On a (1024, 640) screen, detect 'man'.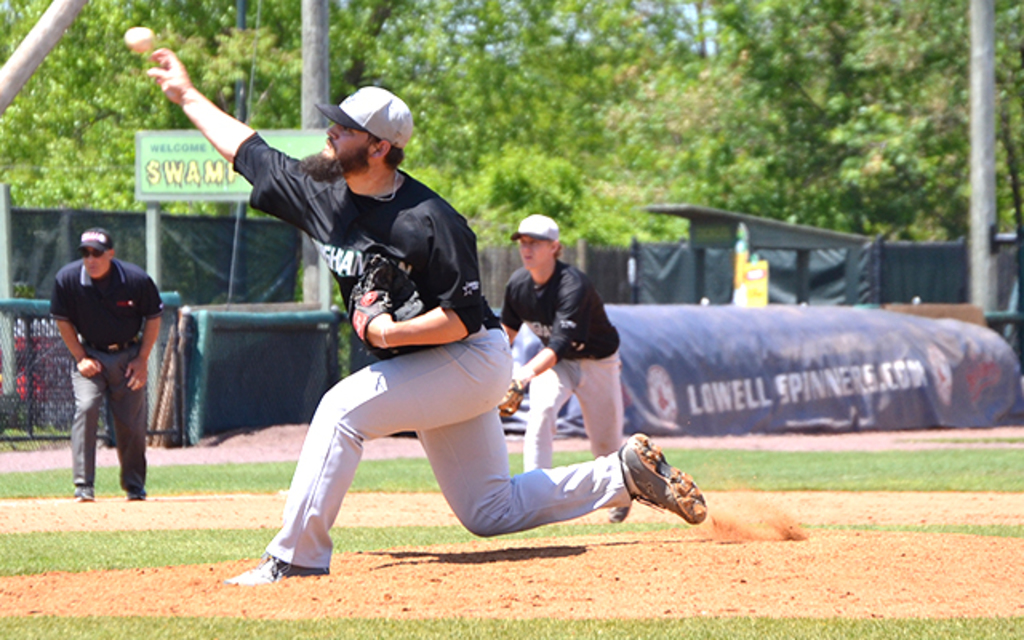
491 205 646 493.
